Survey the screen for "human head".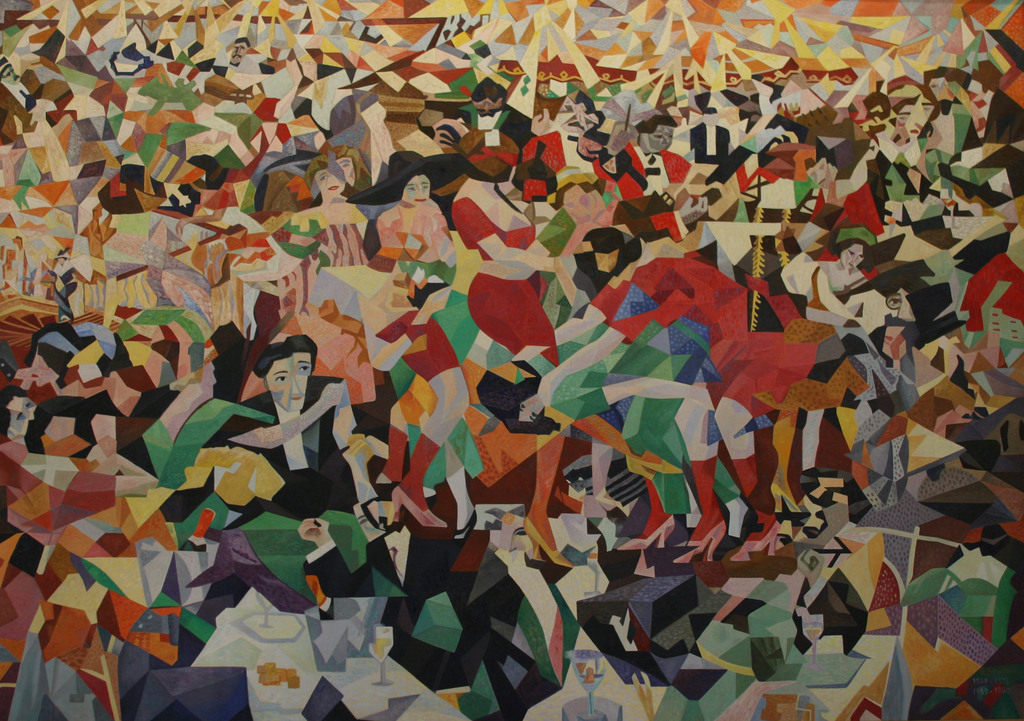
Survey found: Rect(0, 388, 42, 441).
